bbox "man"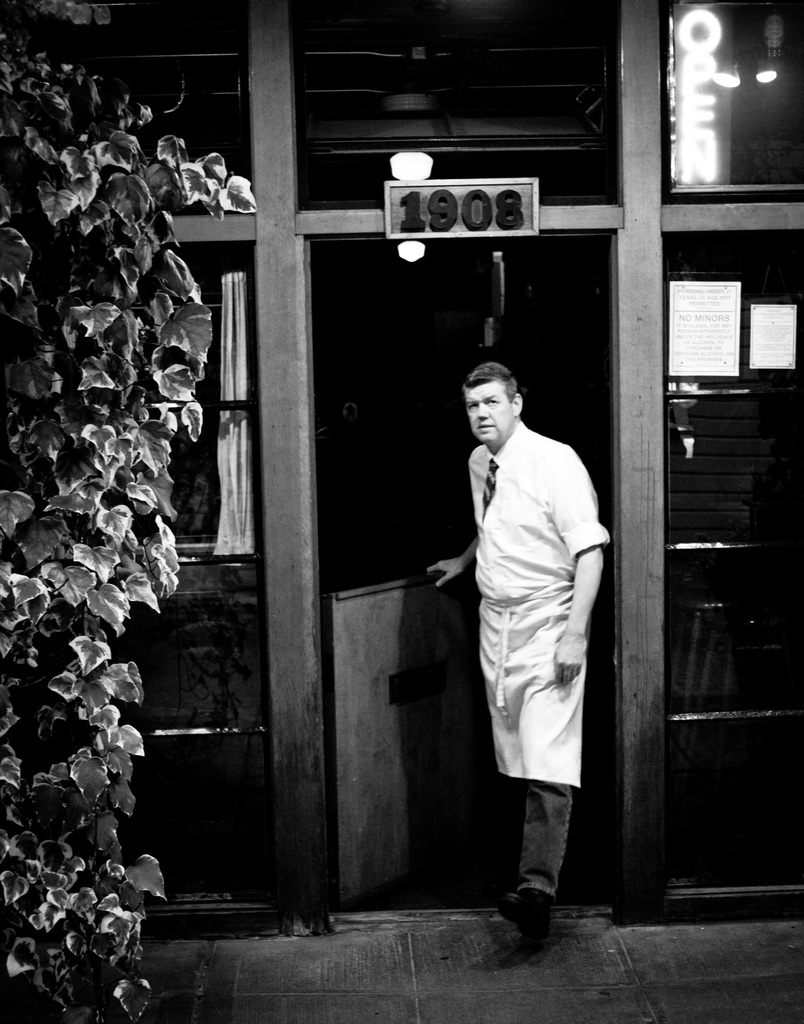
<box>422,339,623,917</box>
